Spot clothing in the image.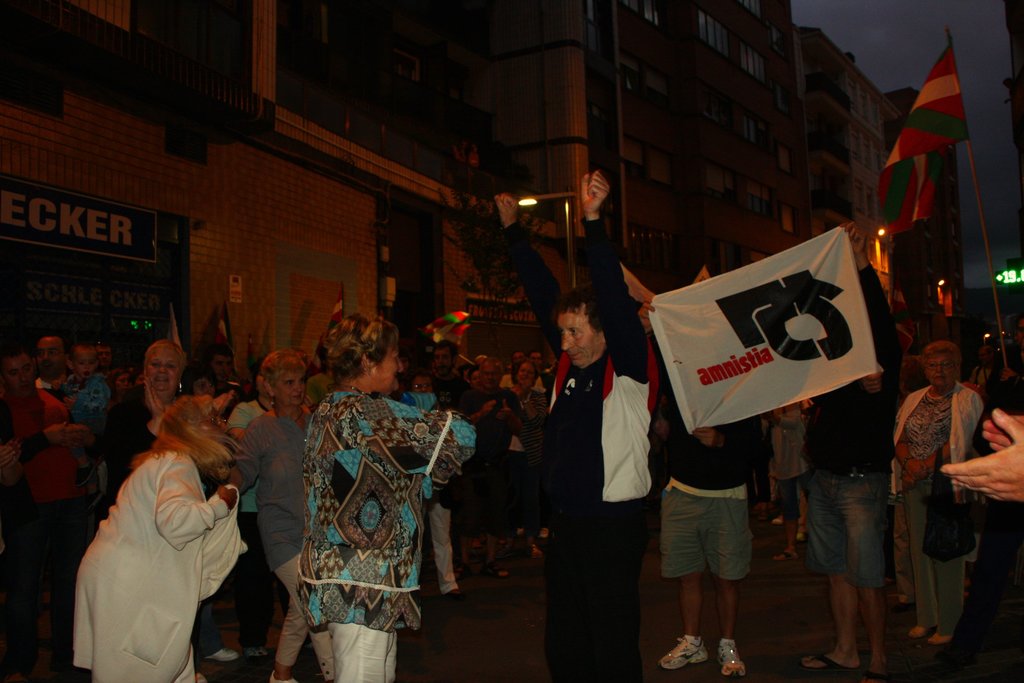
clothing found at bbox=(300, 382, 486, 682).
